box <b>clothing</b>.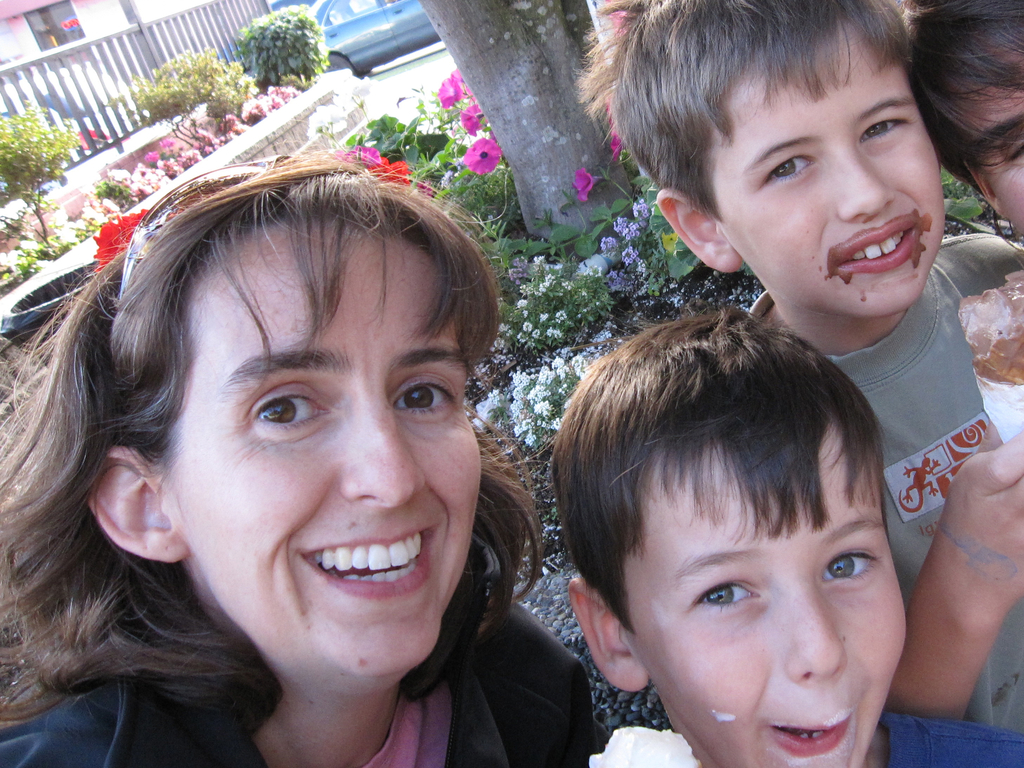
rect(883, 708, 1023, 767).
